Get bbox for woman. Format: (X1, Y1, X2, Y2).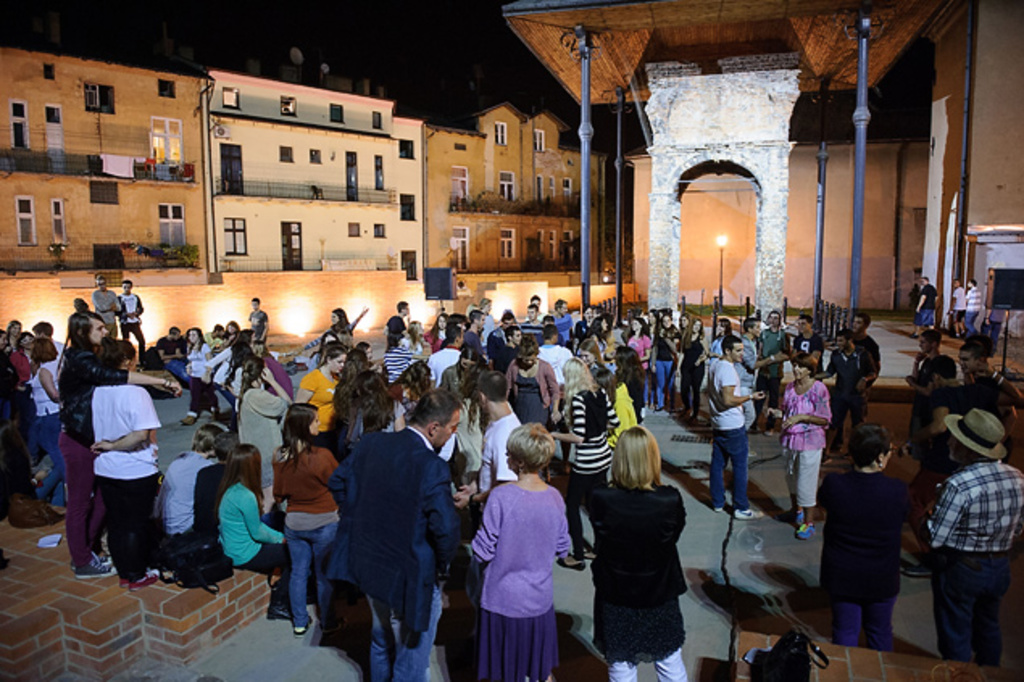
(695, 316, 734, 377).
